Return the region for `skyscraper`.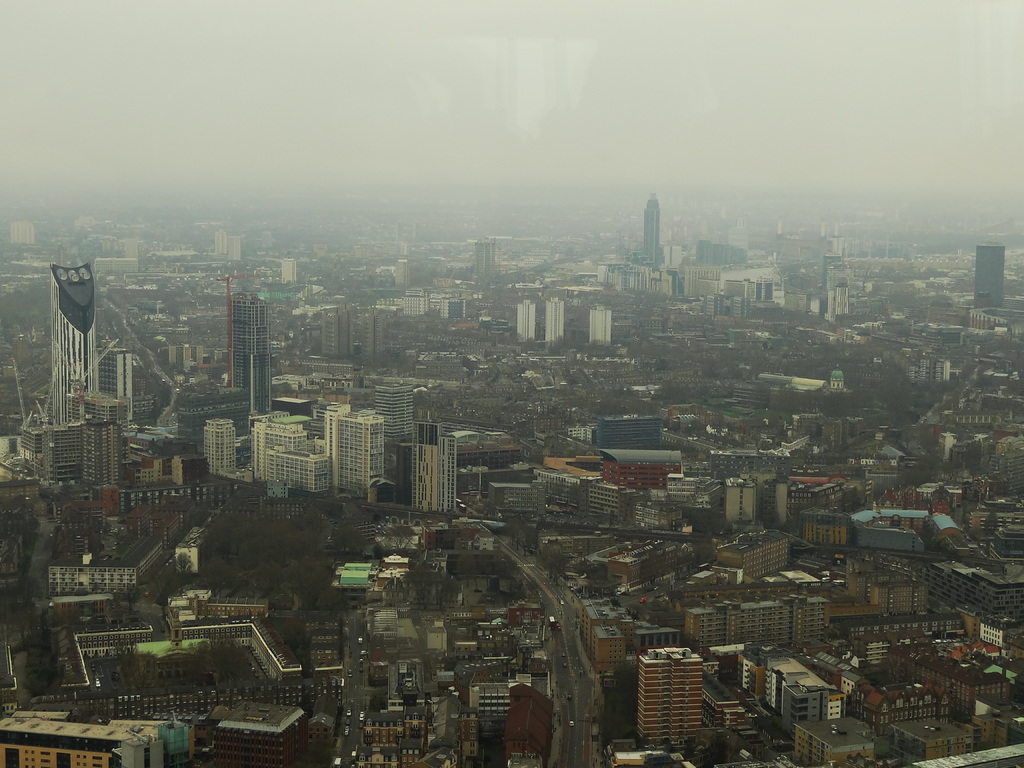
(636,643,708,752).
